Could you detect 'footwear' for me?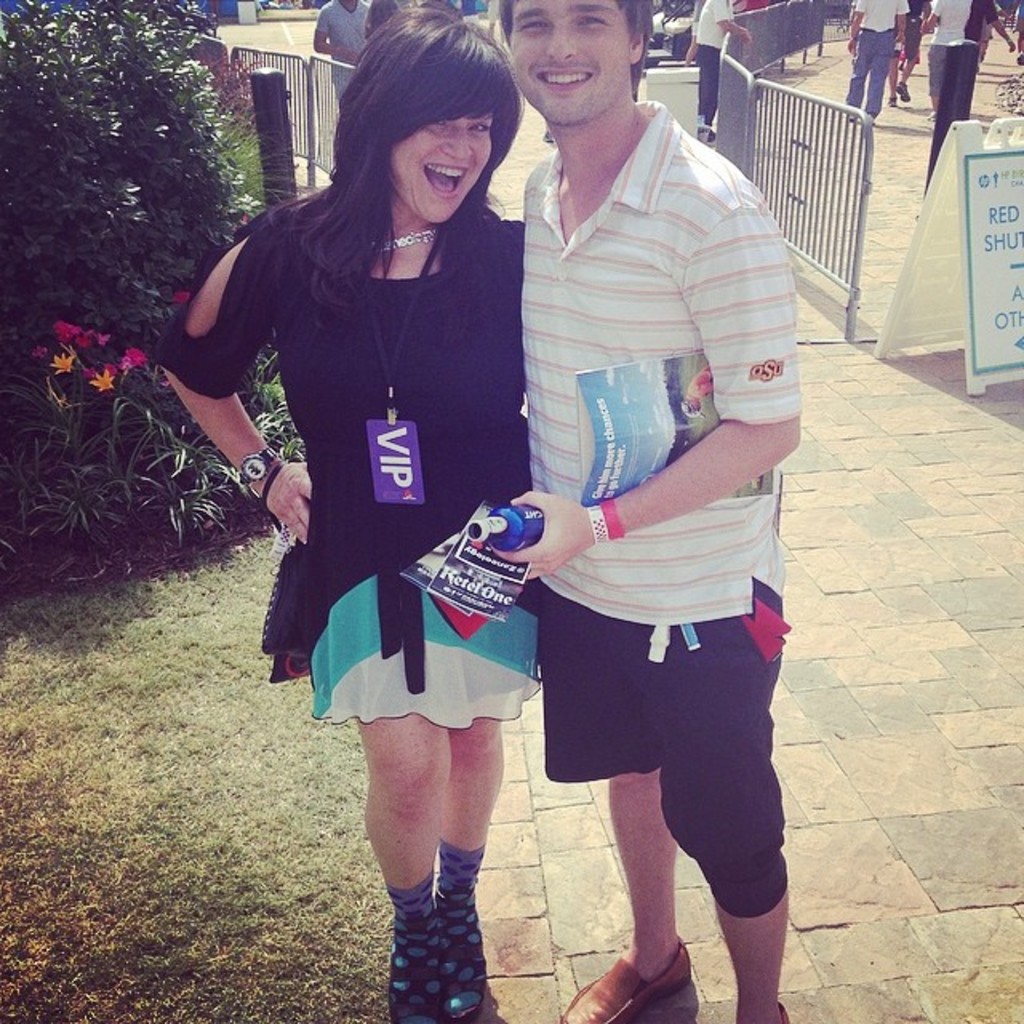
Detection result: crop(389, 915, 438, 1022).
